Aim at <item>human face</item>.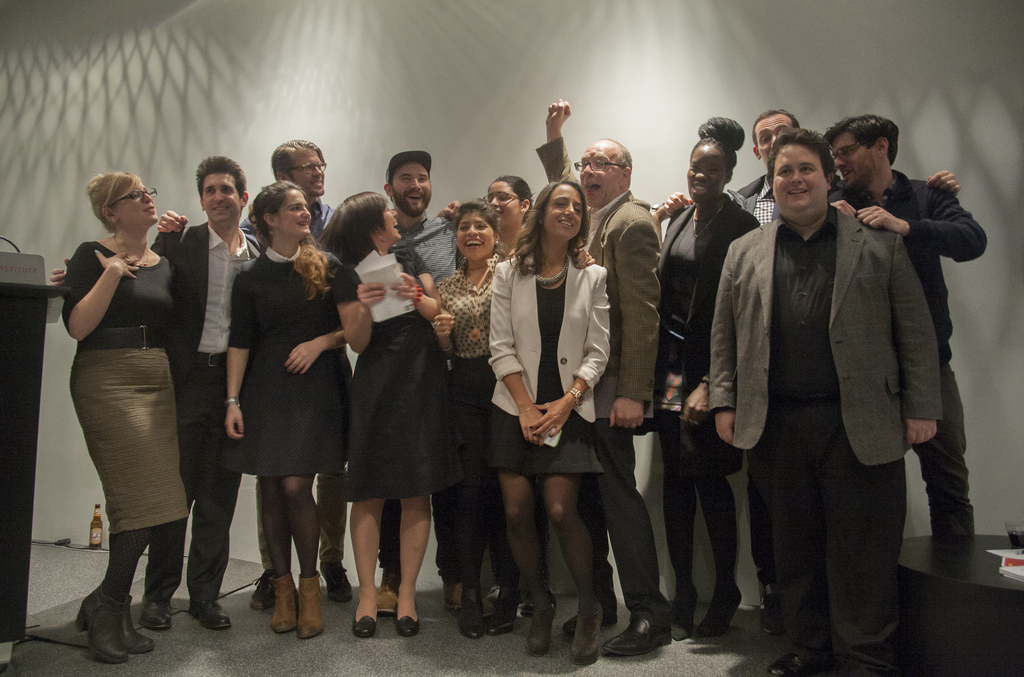
Aimed at detection(284, 140, 324, 198).
